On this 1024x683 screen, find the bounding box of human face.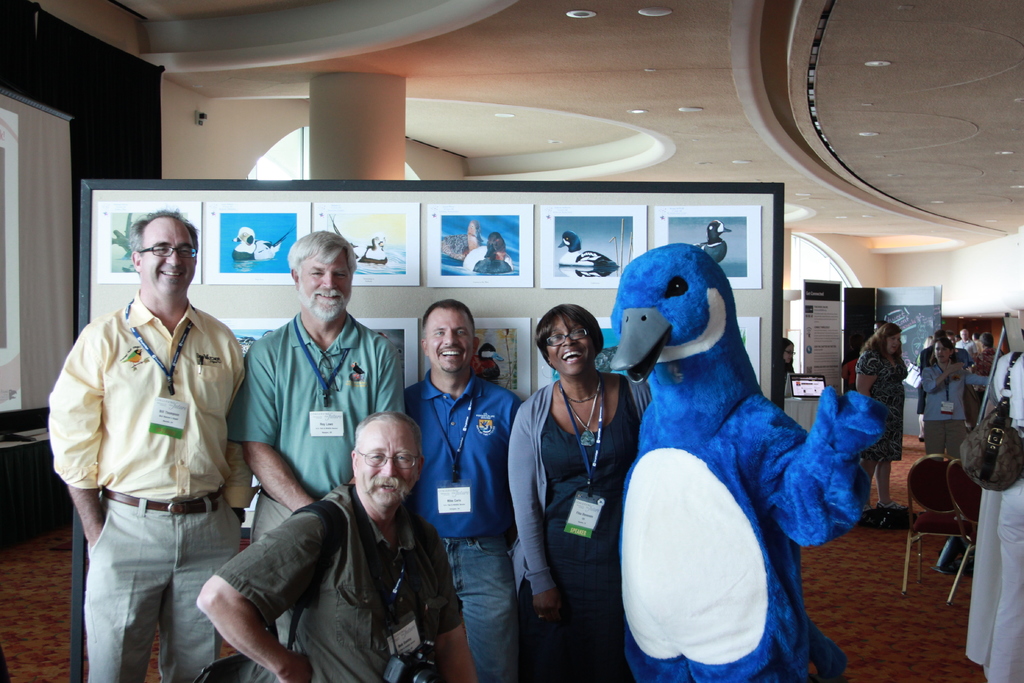
Bounding box: BBox(299, 254, 358, 315).
